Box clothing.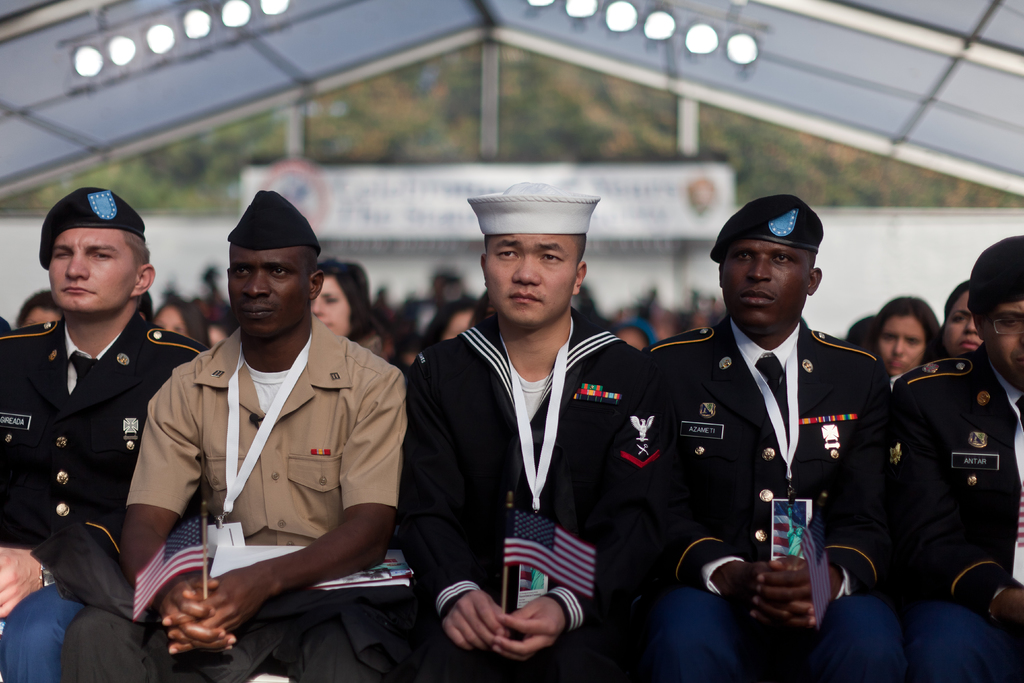
pyautogui.locateOnScreen(10, 301, 199, 682).
